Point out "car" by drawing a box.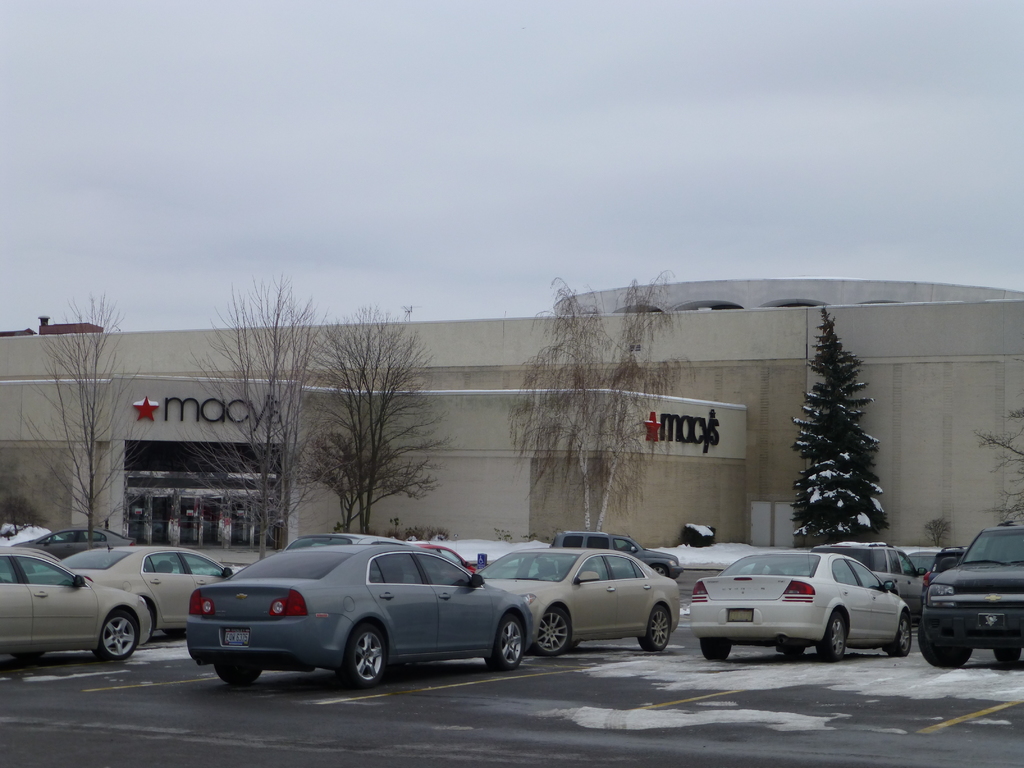
Rect(689, 542, 922, 661).
